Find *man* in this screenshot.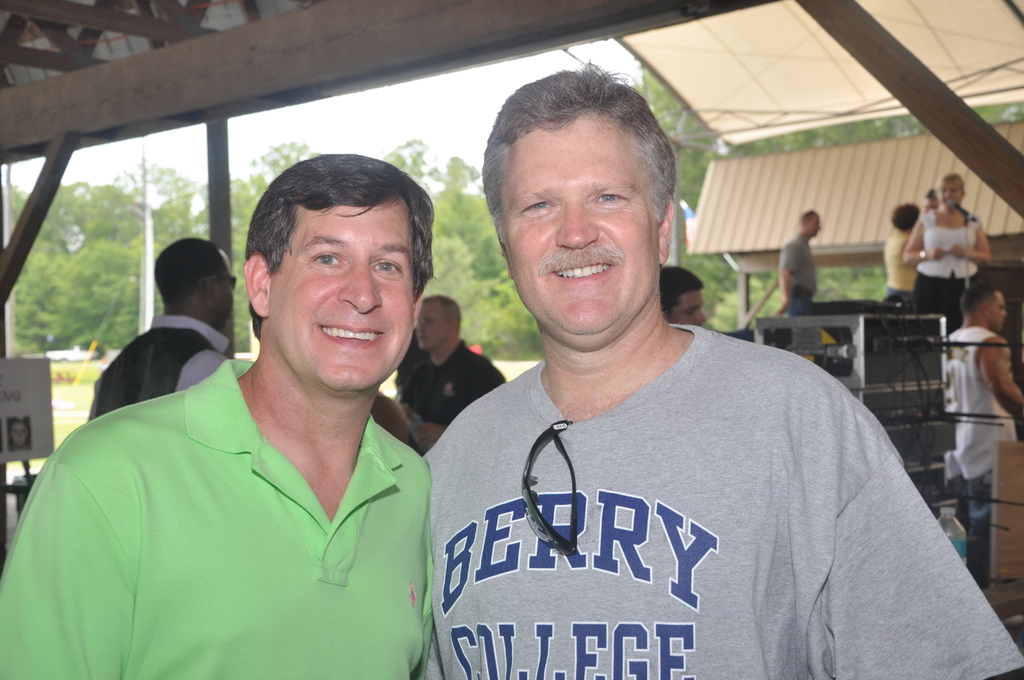
The bounding box for *man* is box(945, 277, 1023, 583).
